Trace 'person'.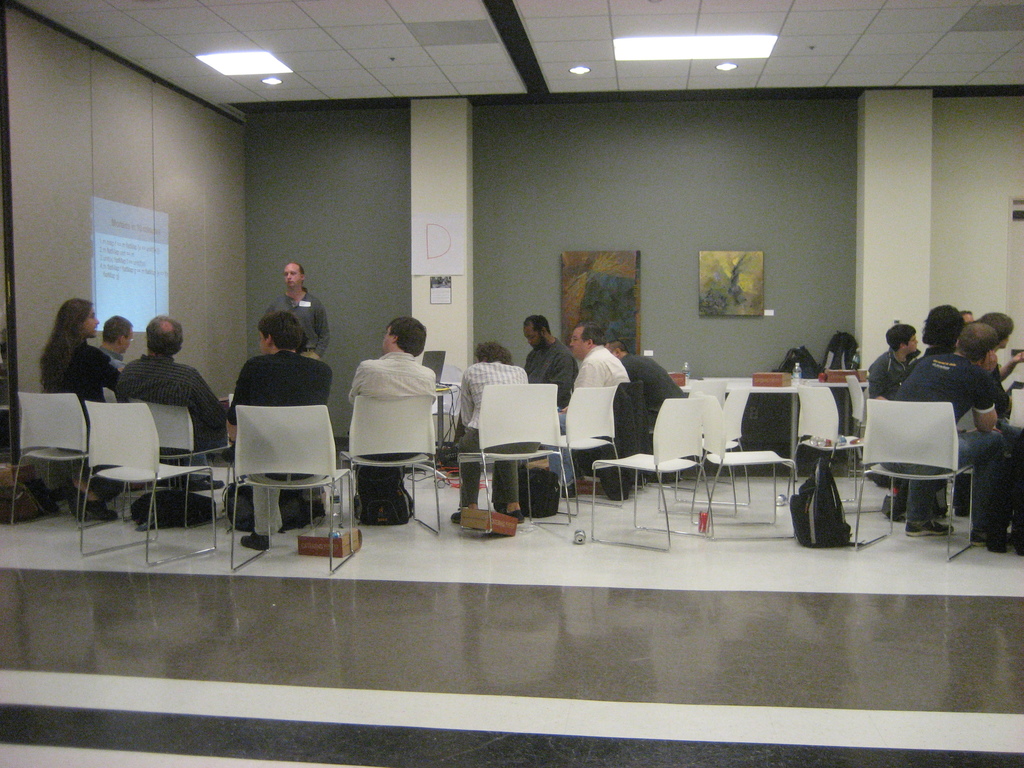
Traced to locate(261, 260, 328, 363).
